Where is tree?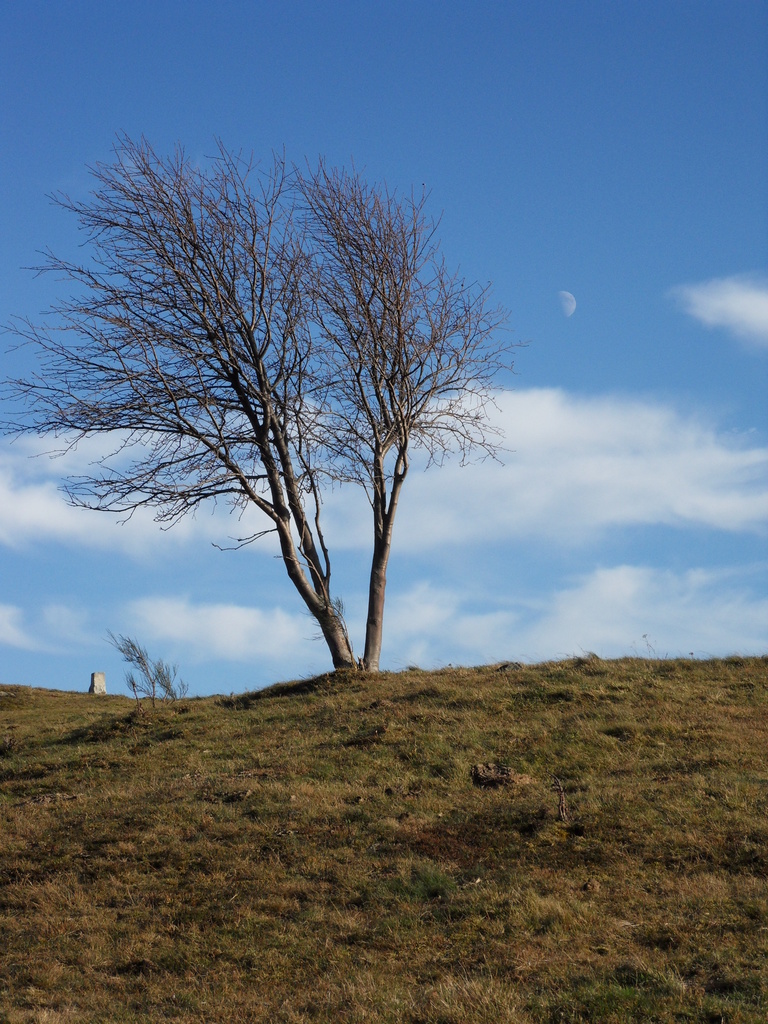
(x1=0, y1=104, x2=616, y2=734).
